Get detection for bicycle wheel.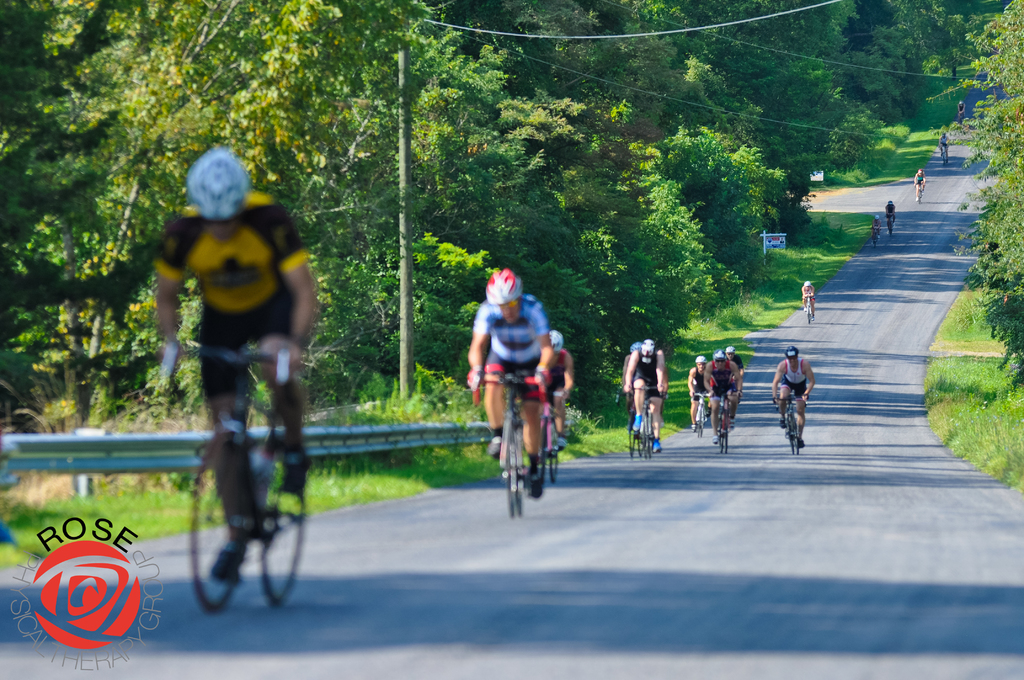
Detection: bbox(788, 413, 796, 452).
